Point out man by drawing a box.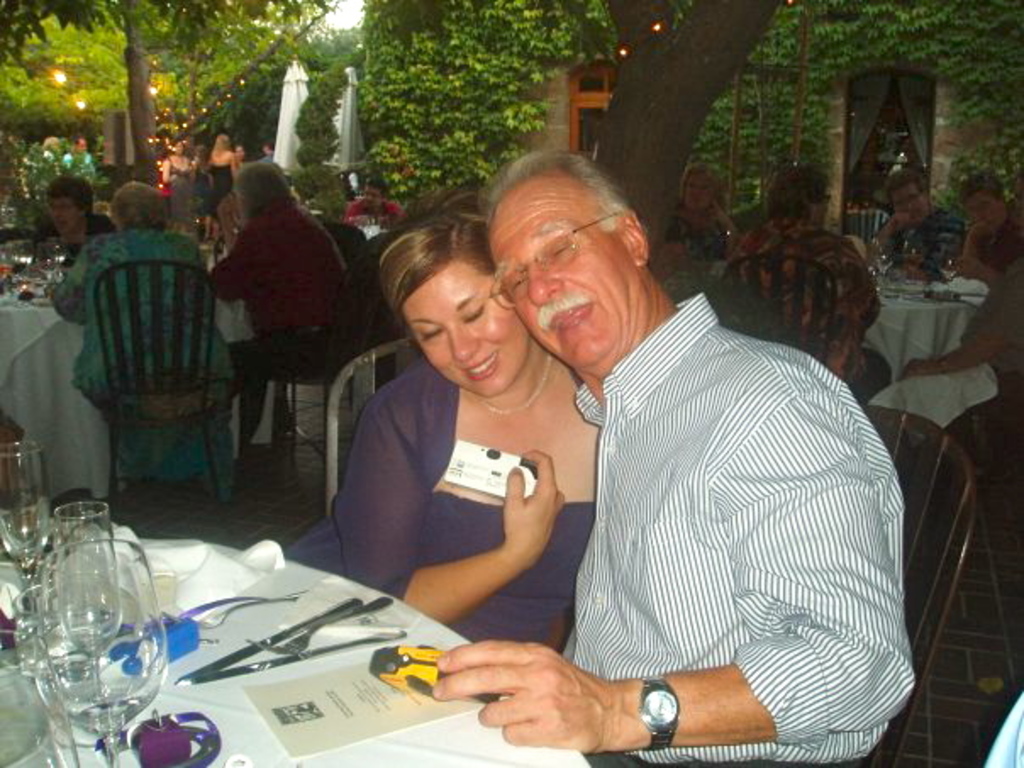
pyautogui.locateOnScreen(207, 161, 349, 448).
